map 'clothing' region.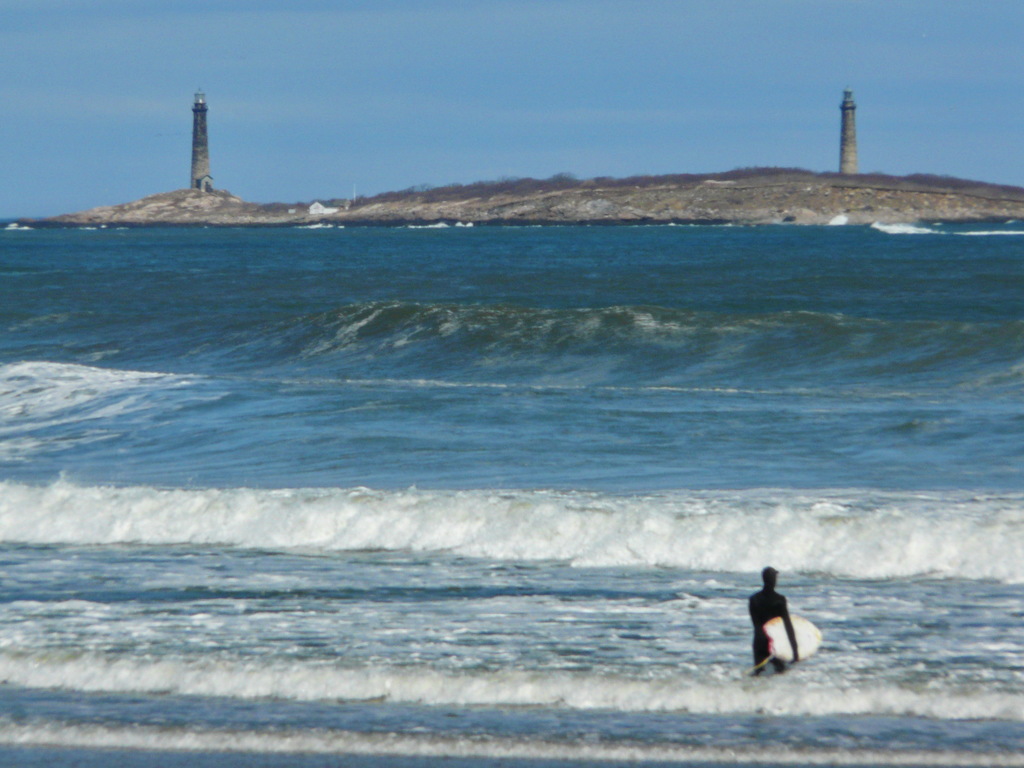
Mapped to 740:576:790:683.
